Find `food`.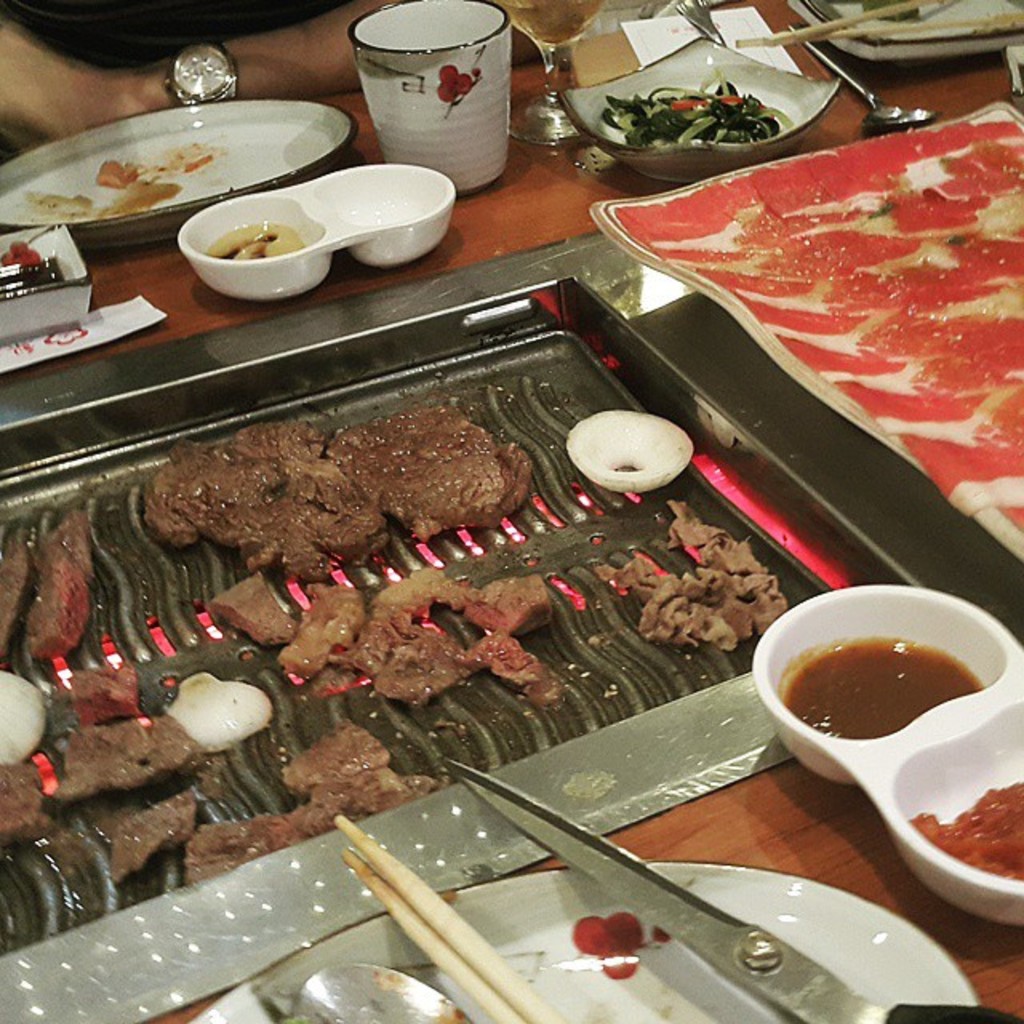
bbox(915, 776, 1022, 885).
